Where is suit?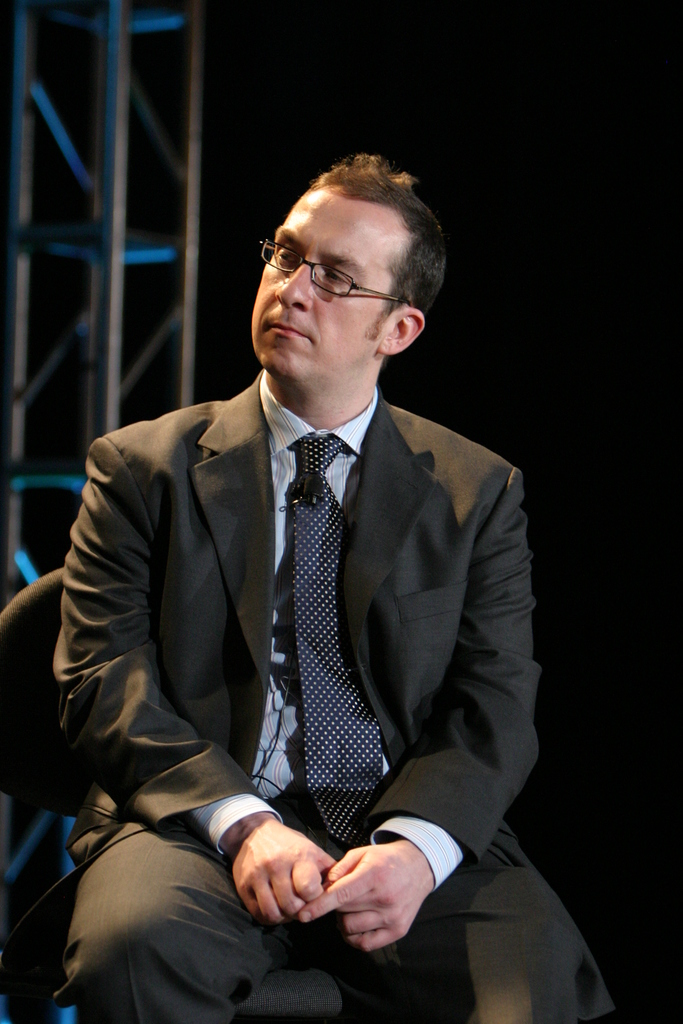
[left=45, top=261, right=550, bottom=1023].
